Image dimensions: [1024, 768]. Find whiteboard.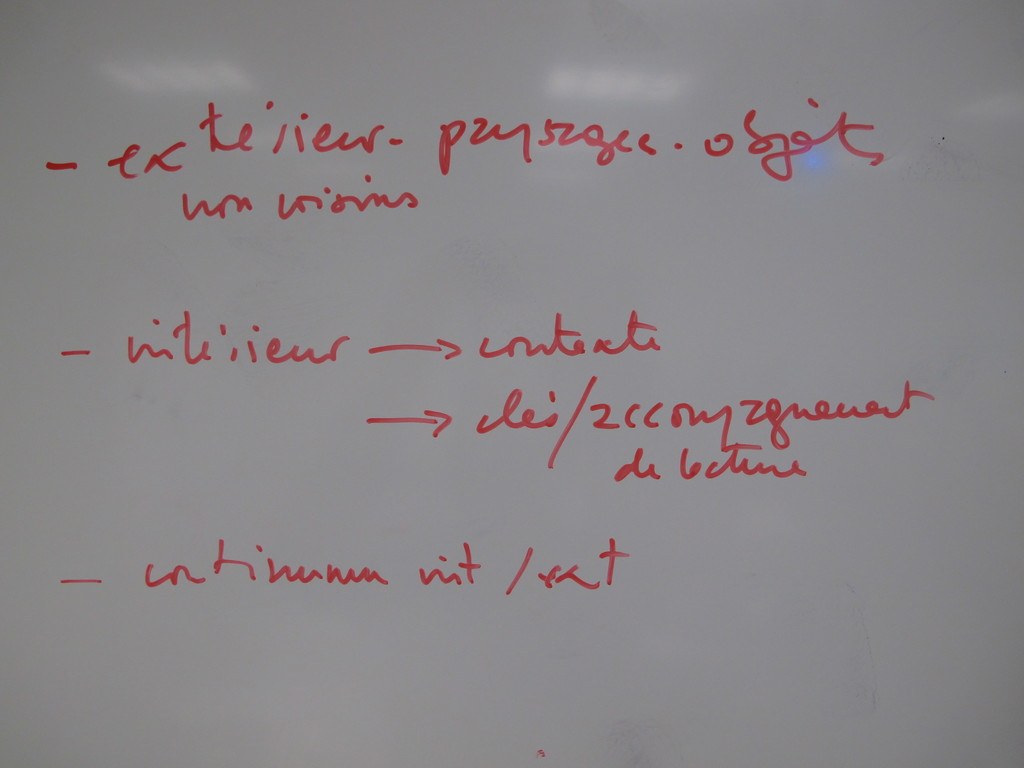
[x1=0, y1=1, x2=1023, y2=767].
